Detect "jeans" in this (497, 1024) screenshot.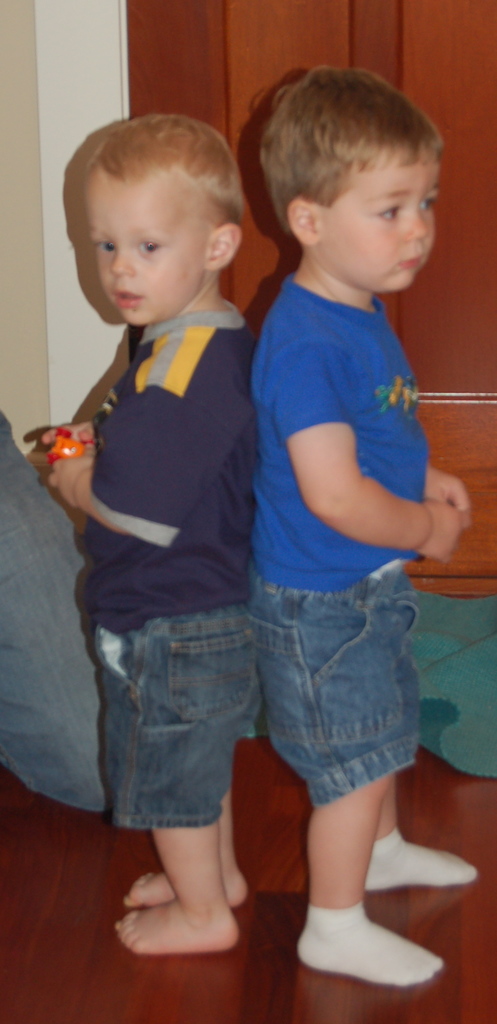
Detection: 0,404,99,803.
